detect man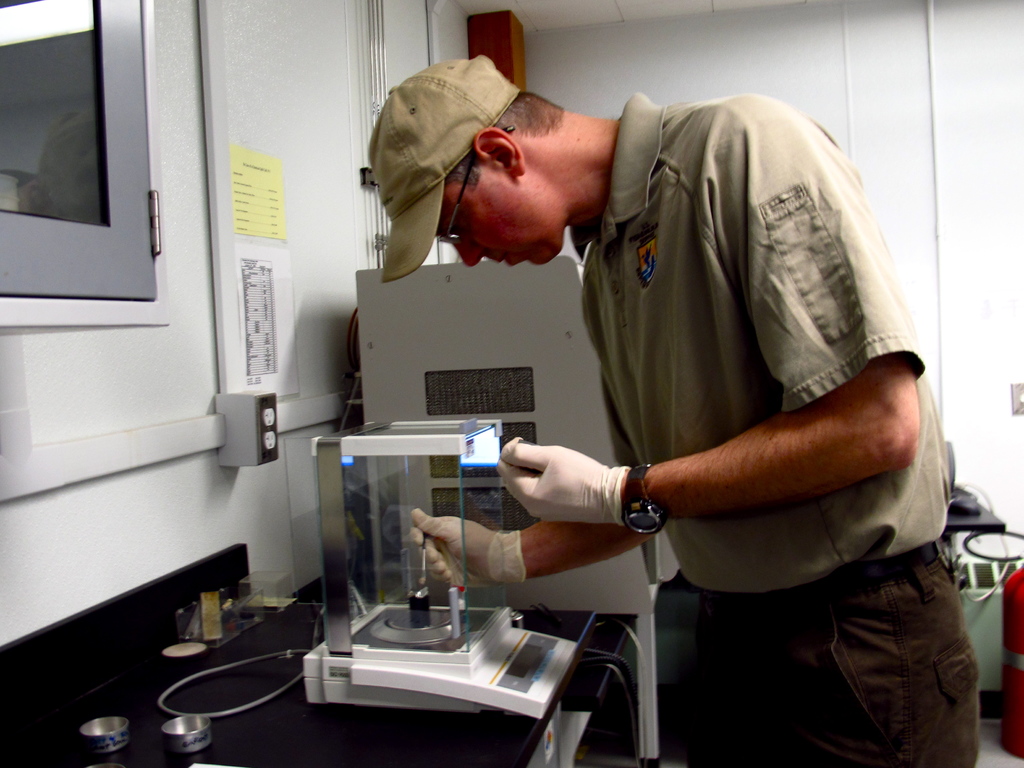
<region>328, 46, 943, 719</region>
